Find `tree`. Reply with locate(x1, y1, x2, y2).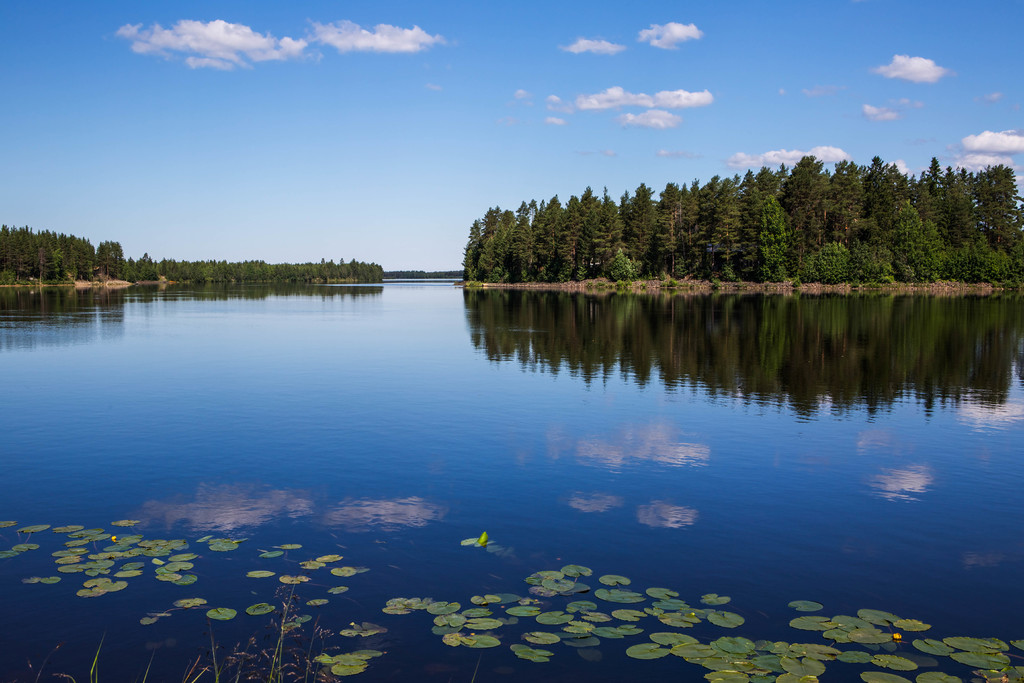
locate(0, 215, 404, 290).
